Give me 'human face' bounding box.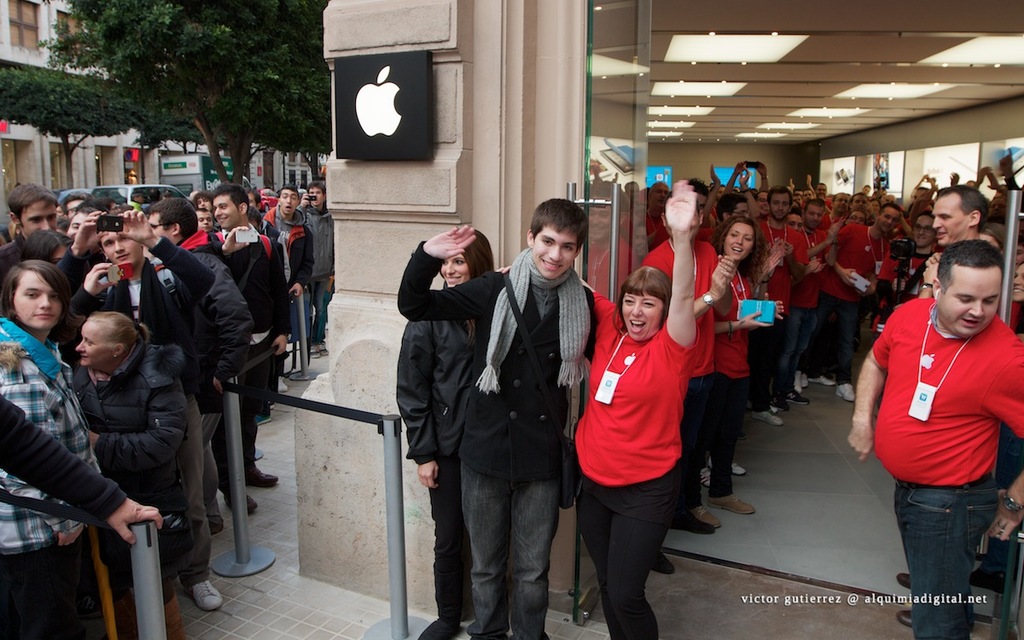
{"left": 930, "top": 195, "right": 969, "bottom": 246}.
